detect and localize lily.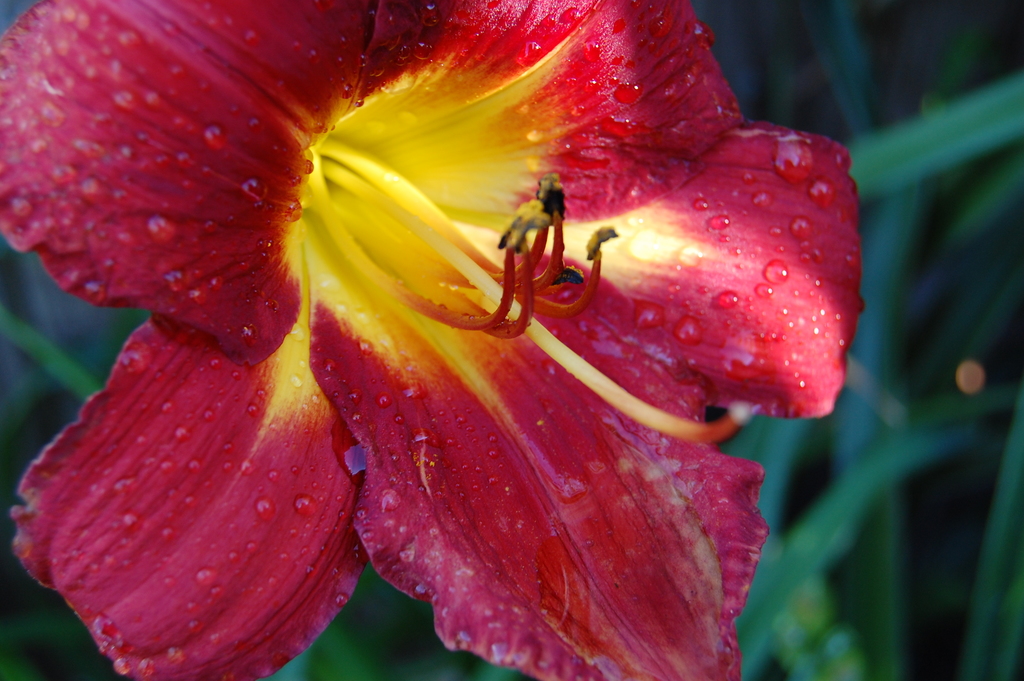
Localized at (x1=0, y1=0, x2=862, y2=680).
